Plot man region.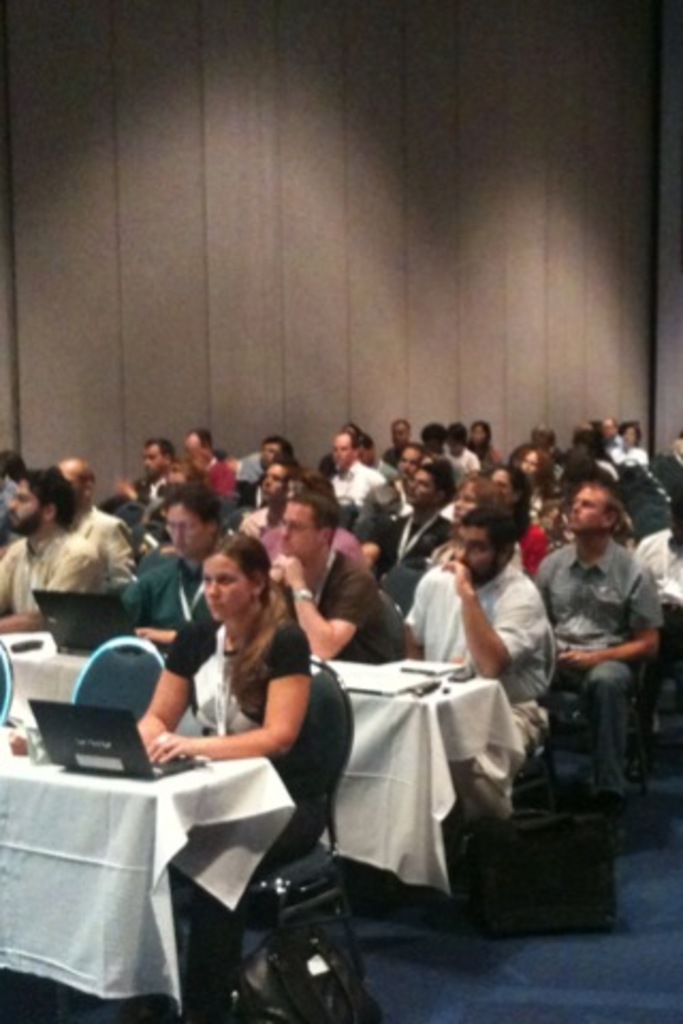
Plotted at {"x1": 602, "y1": 420, "x2": 628, "y2": 463}.
